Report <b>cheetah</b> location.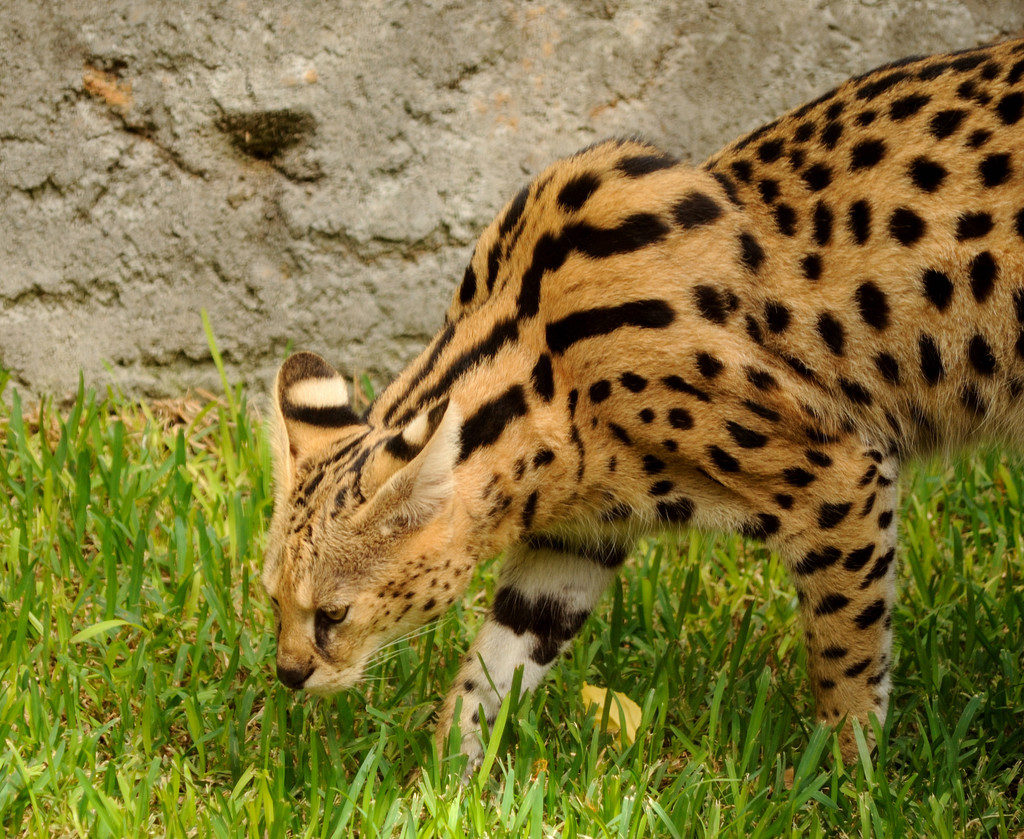
Report: region(255, 36, 1023, 810).
